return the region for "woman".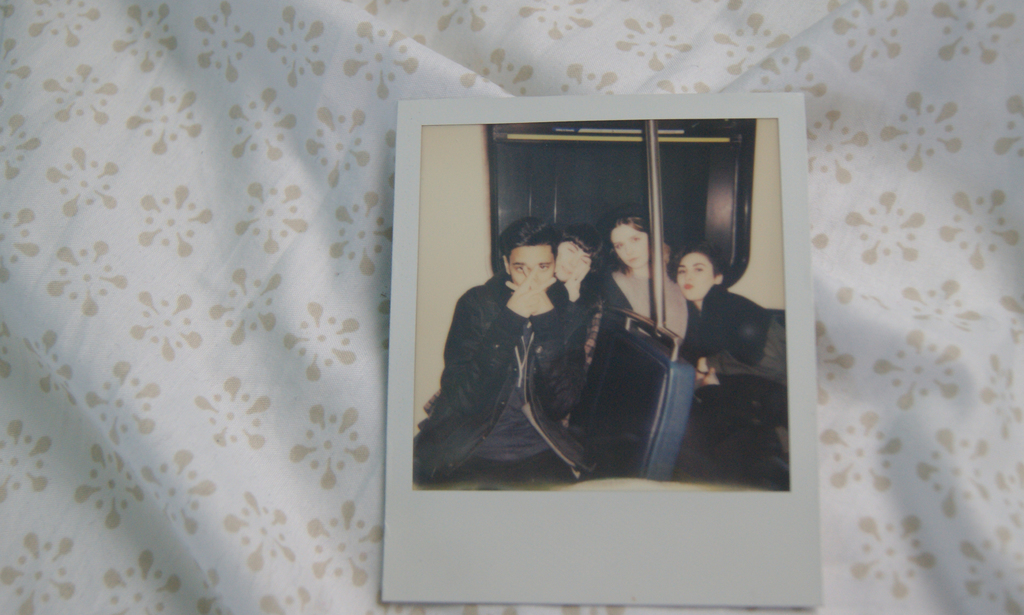
{"x1": 528, "y1": 231, "x2": 593, "y2": 350}.
